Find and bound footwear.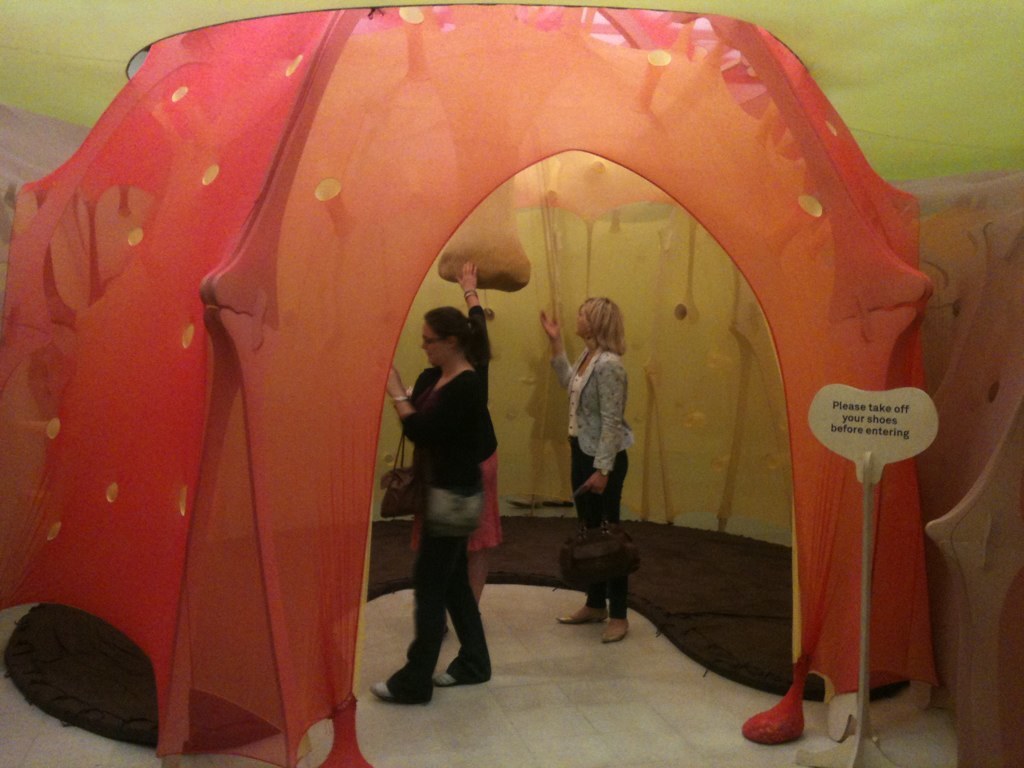
Bound: 593 613 628 649.
